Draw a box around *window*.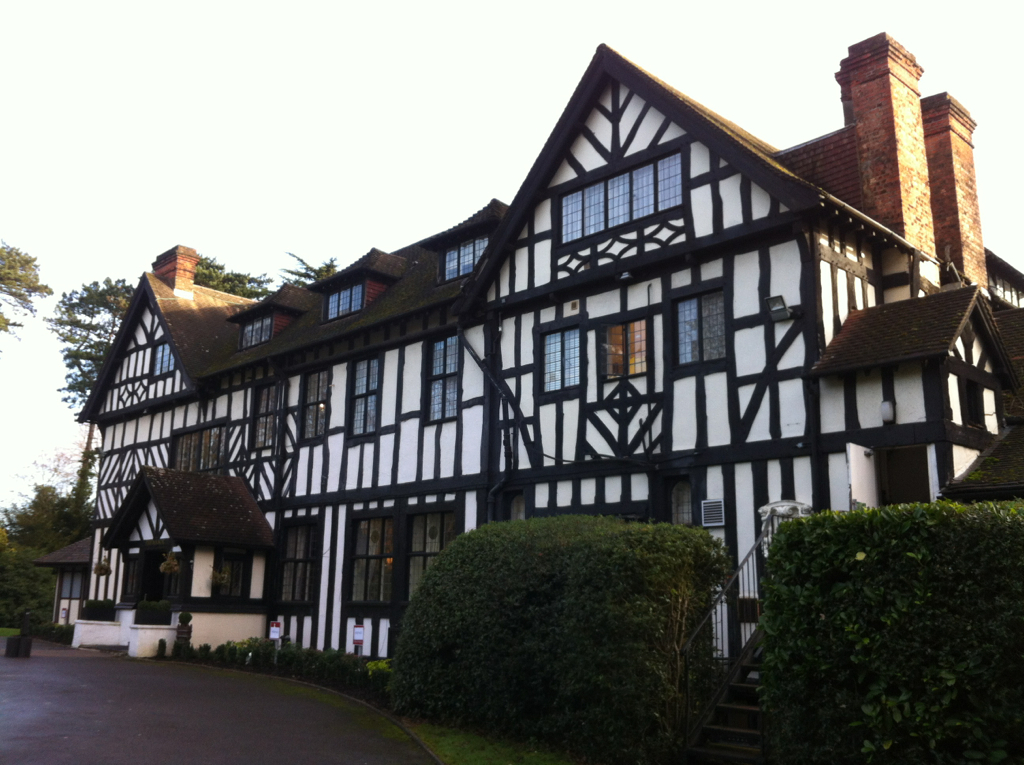
541, 329, 577, 392.
